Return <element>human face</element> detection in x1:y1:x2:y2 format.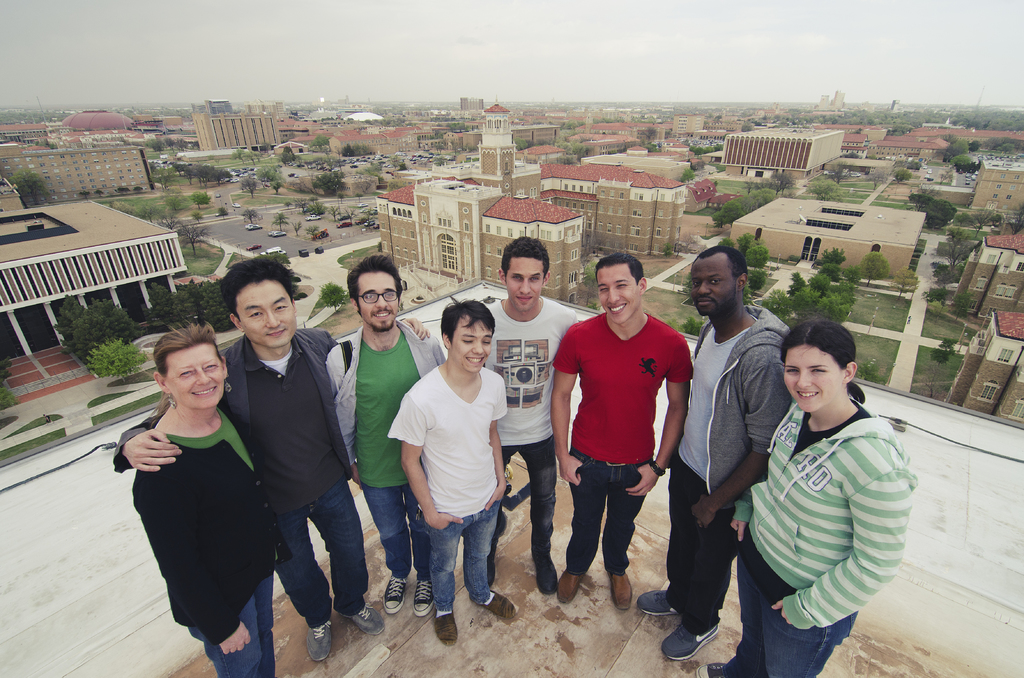
784:344:843:408.
